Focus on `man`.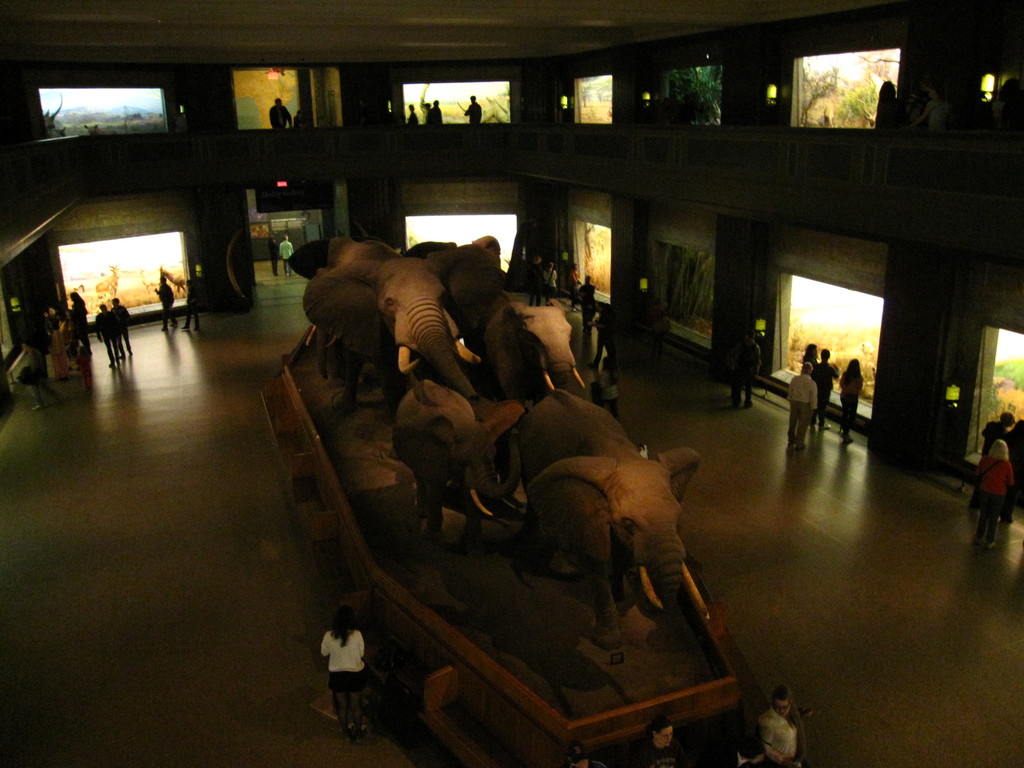
Focused at x1=584, y1=276, x2=600, y2=333.
